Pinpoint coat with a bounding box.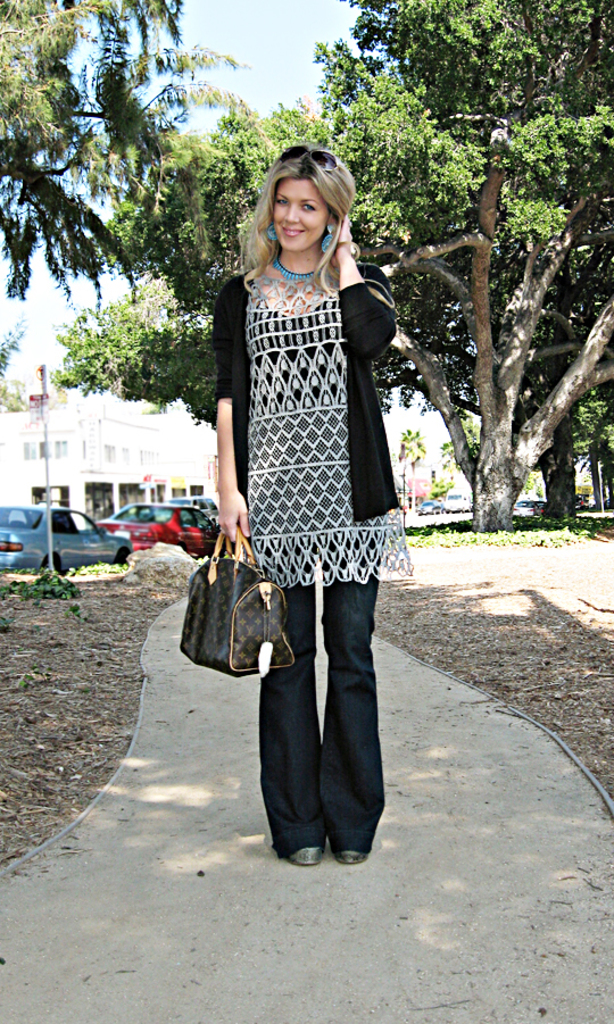
<box>213,247,395,605</box>.
